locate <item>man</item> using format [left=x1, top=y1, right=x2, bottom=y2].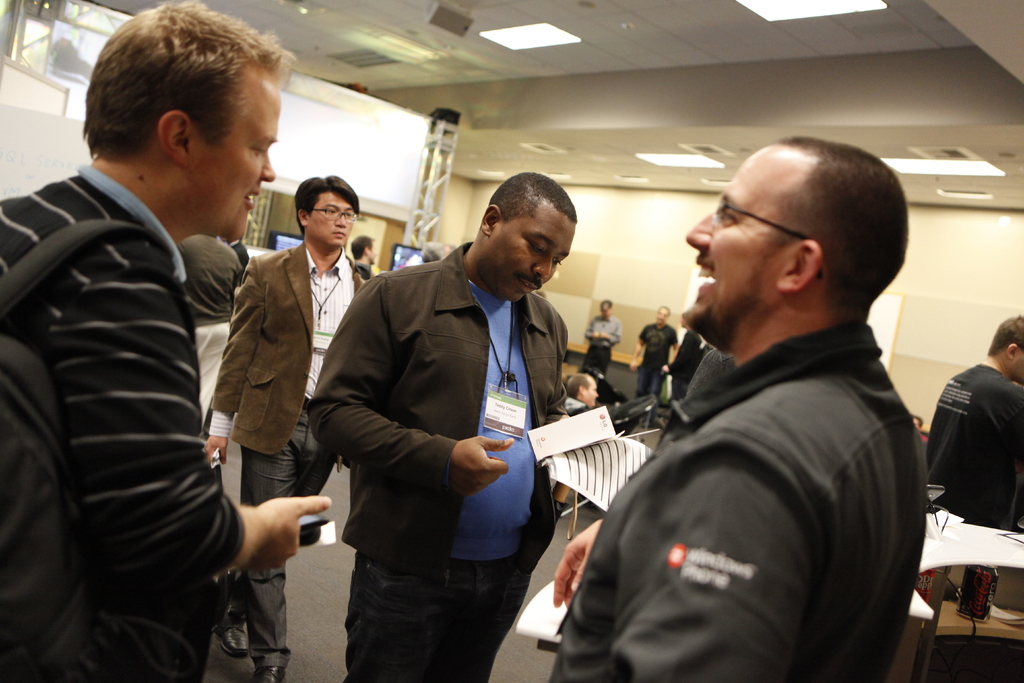
[left=305, top=160, right=604, bottom=670].
